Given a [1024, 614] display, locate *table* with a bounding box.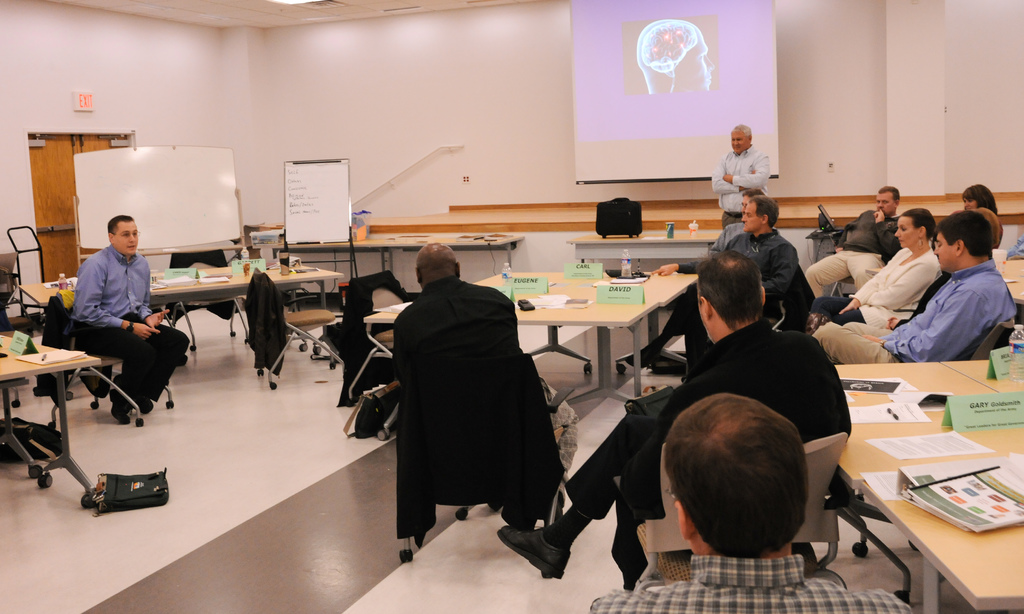
Located: (left=861, top=485, right=1023, bottom=613).
